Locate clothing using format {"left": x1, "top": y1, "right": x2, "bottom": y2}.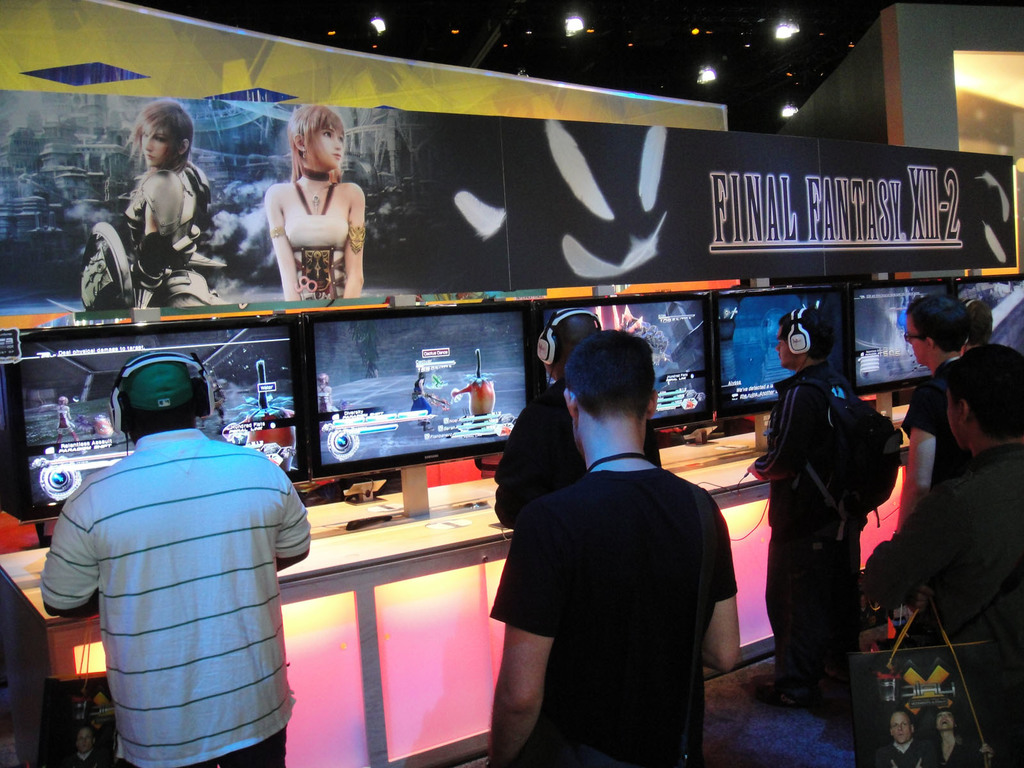
{"left": 753, "top": 360, "right": 858, "bottom": 692}.
